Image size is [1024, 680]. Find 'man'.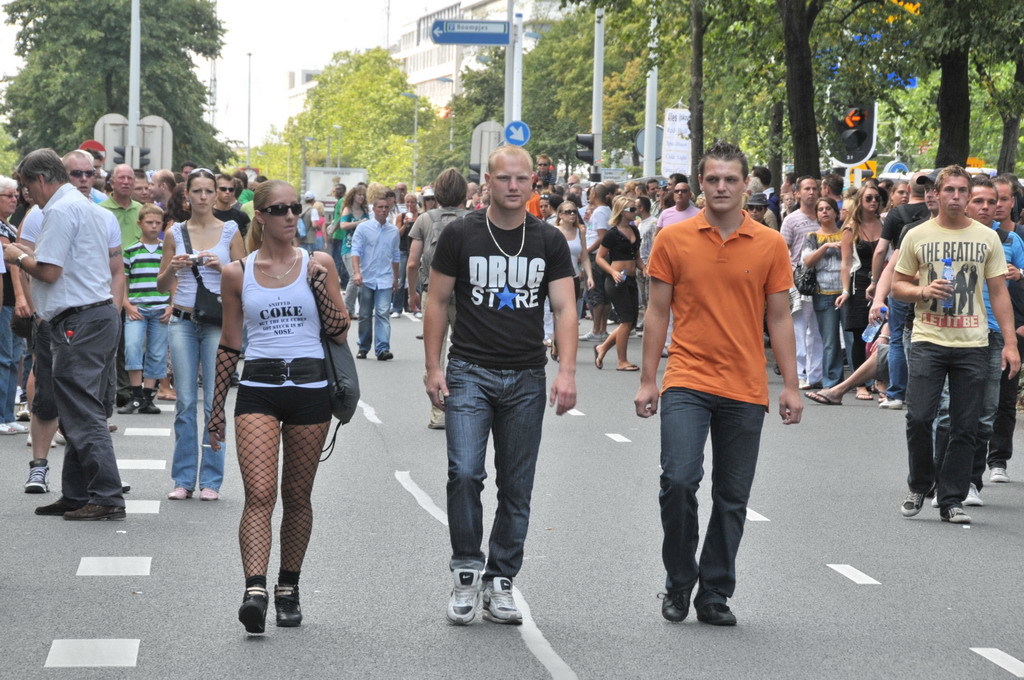
651/183/700/233.
